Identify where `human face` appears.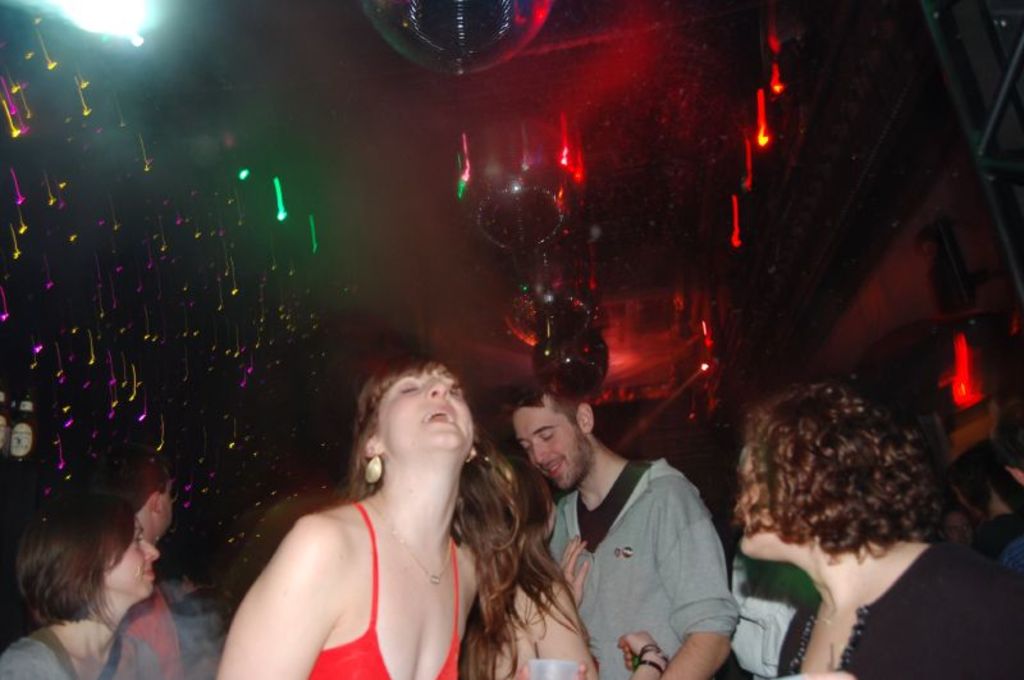
Appears at left=513, top=400, right=591, bottom=493.
